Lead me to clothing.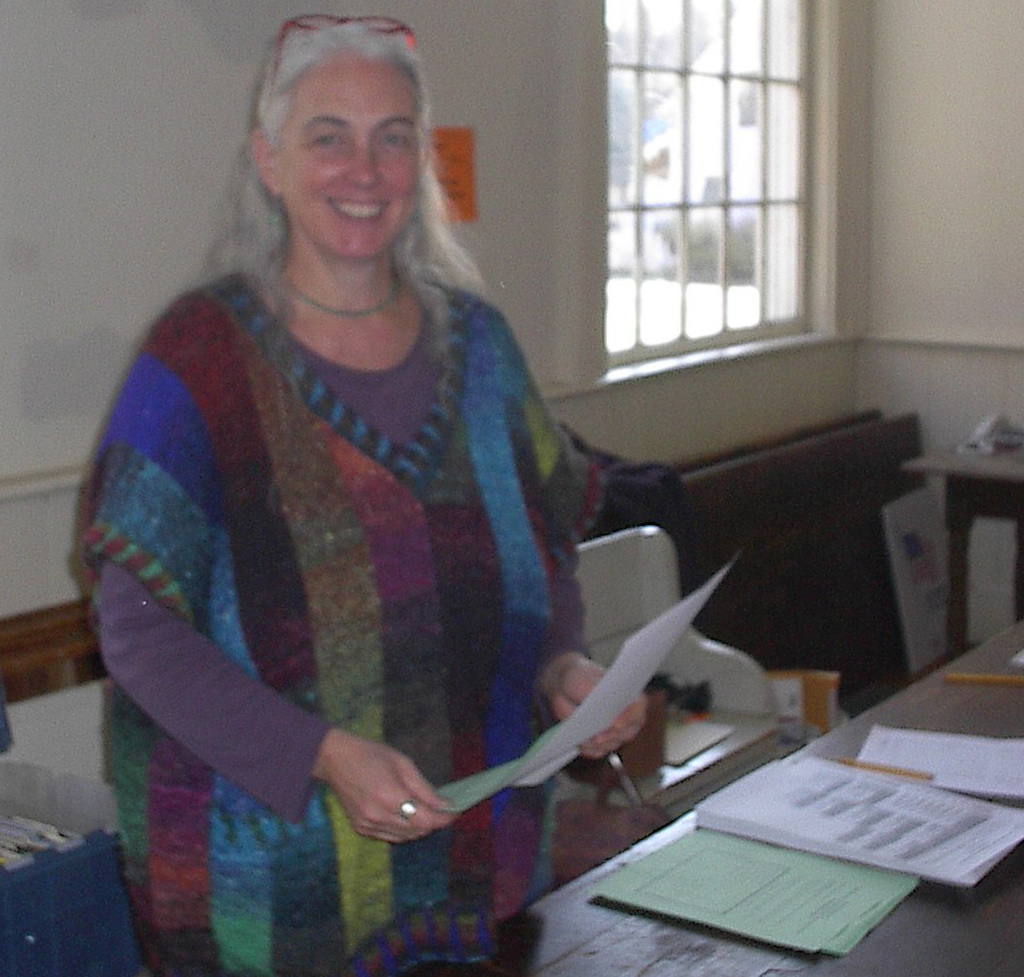
Lead to [left=93, top=191, right=636, bottom=934].
